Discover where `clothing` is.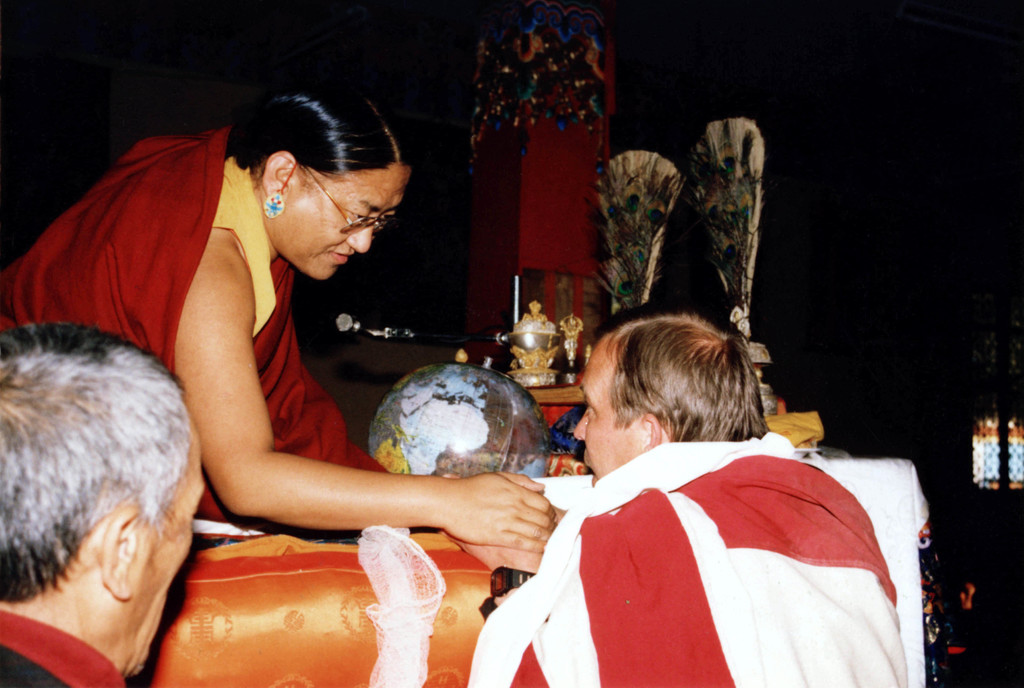
Discovered at x1=0 y1=608 x2=127 y2=687.
